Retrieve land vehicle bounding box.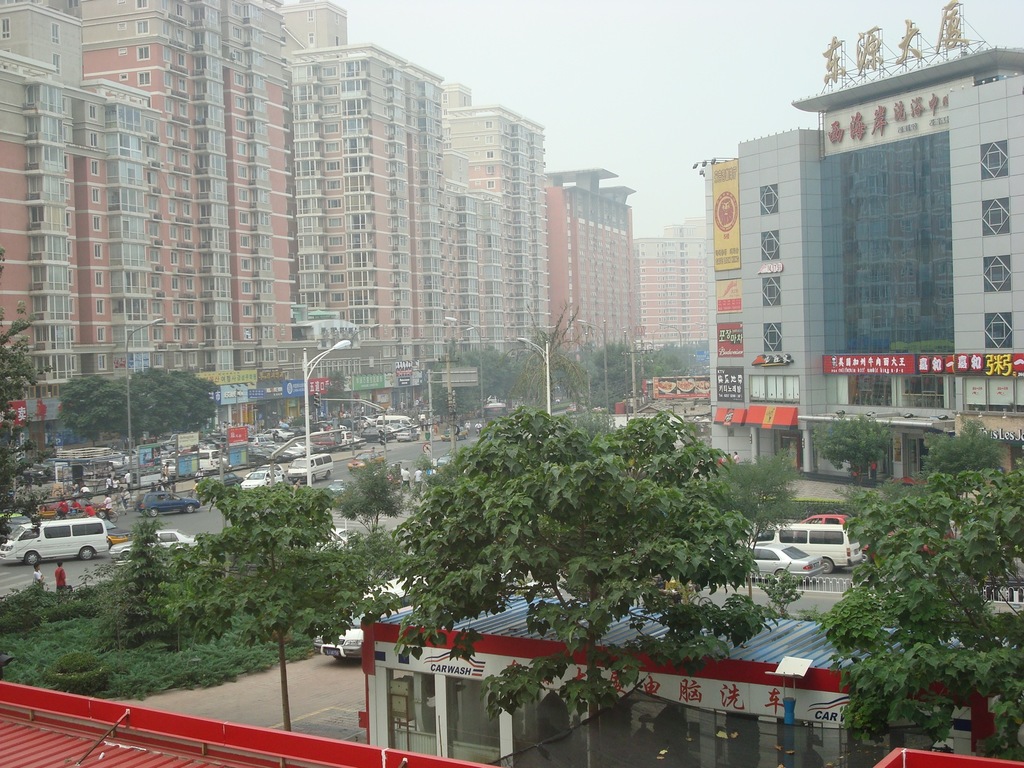
Bounding box: (left=482, top=399, right=508, bottom=427).
